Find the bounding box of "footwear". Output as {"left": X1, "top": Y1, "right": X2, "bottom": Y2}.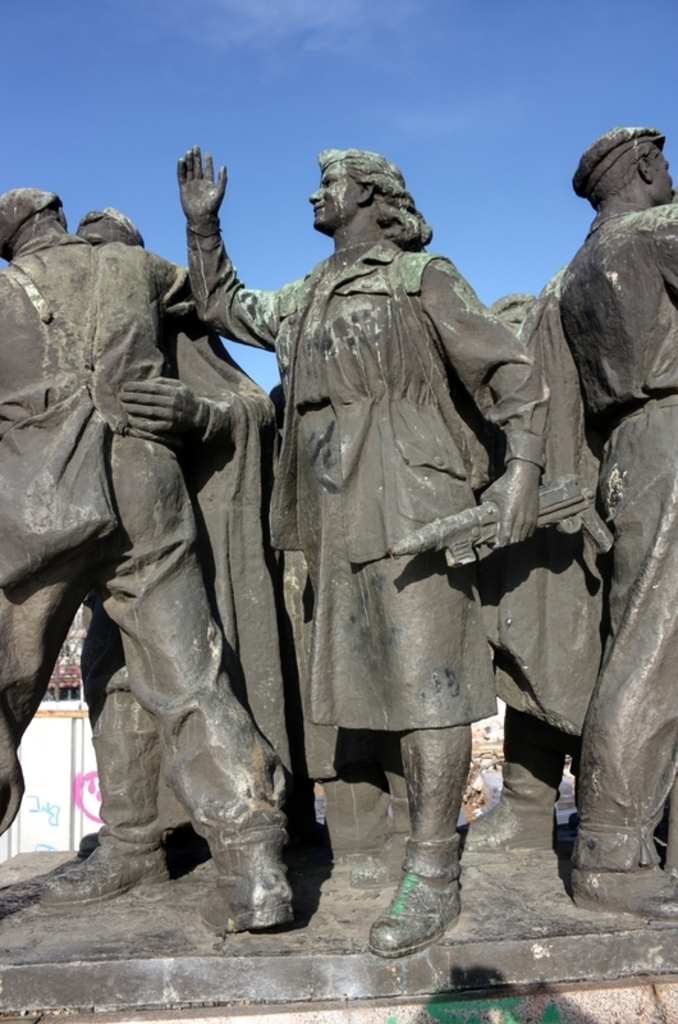
{"left": 192, "top": 828, "right": 301, "bottom": 938}.
